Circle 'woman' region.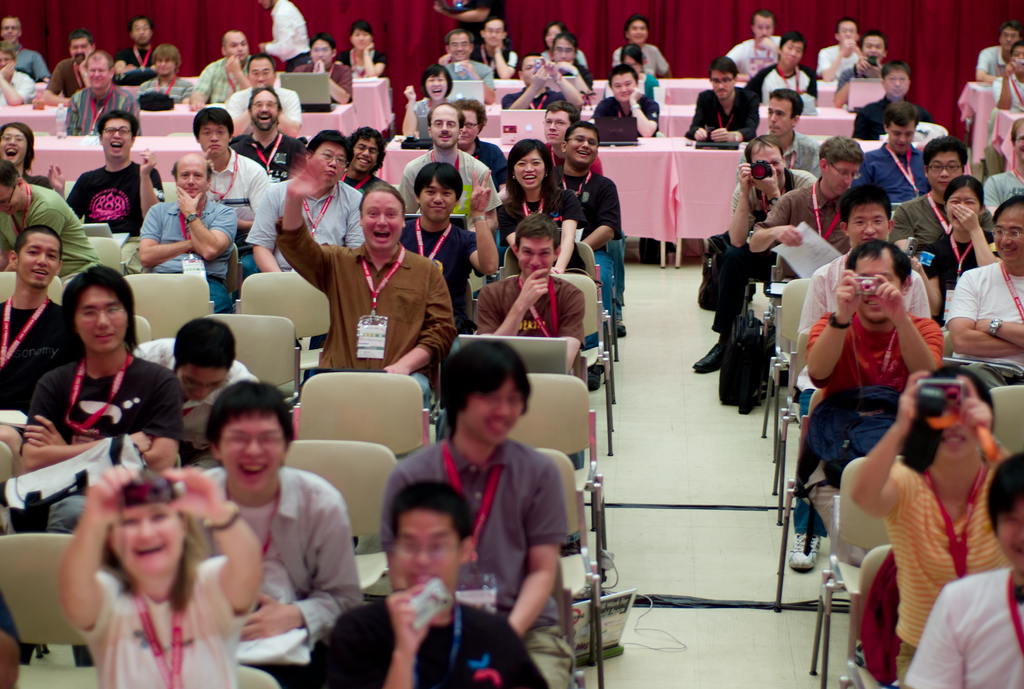
Region: x1=401, y1=63, x2=451, y2=138.
